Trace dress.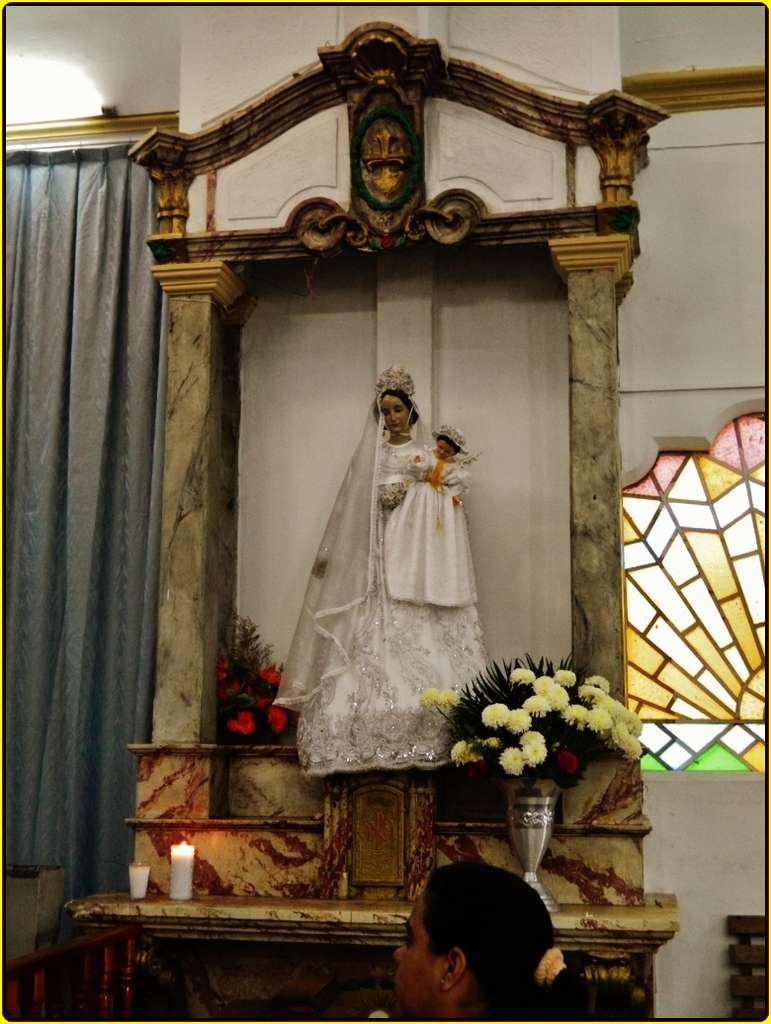
Traced to l=296, t=432, r=488, b=774.
